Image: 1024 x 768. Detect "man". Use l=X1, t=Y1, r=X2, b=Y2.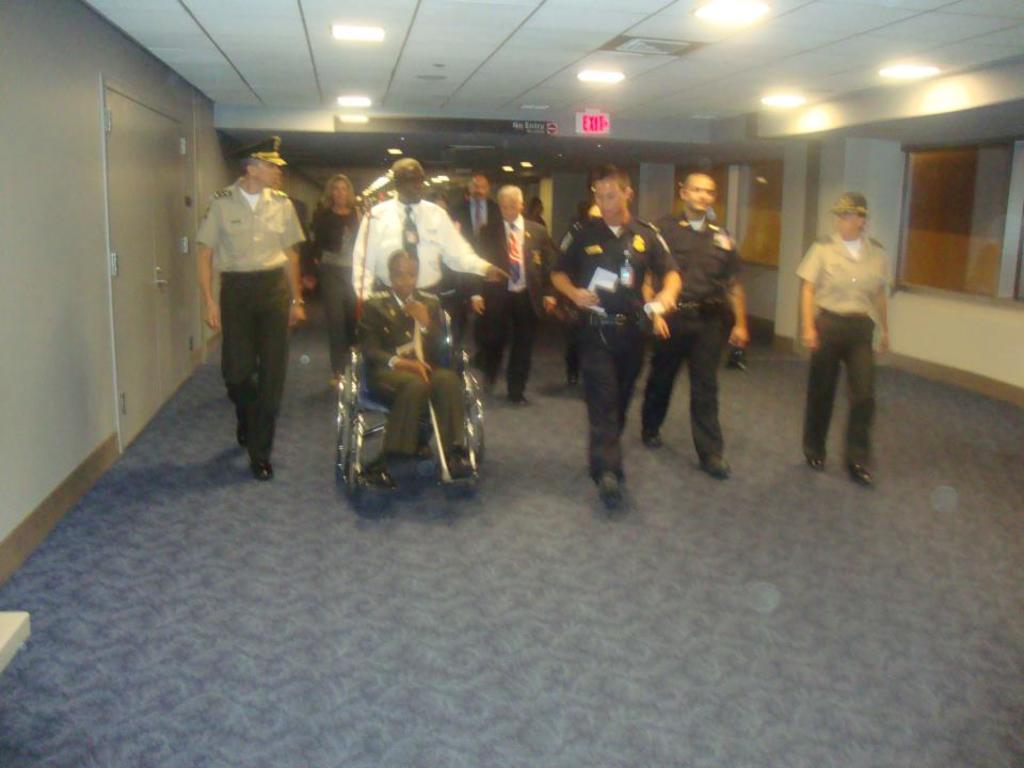
l=477, t=187, r=563, b=413.
